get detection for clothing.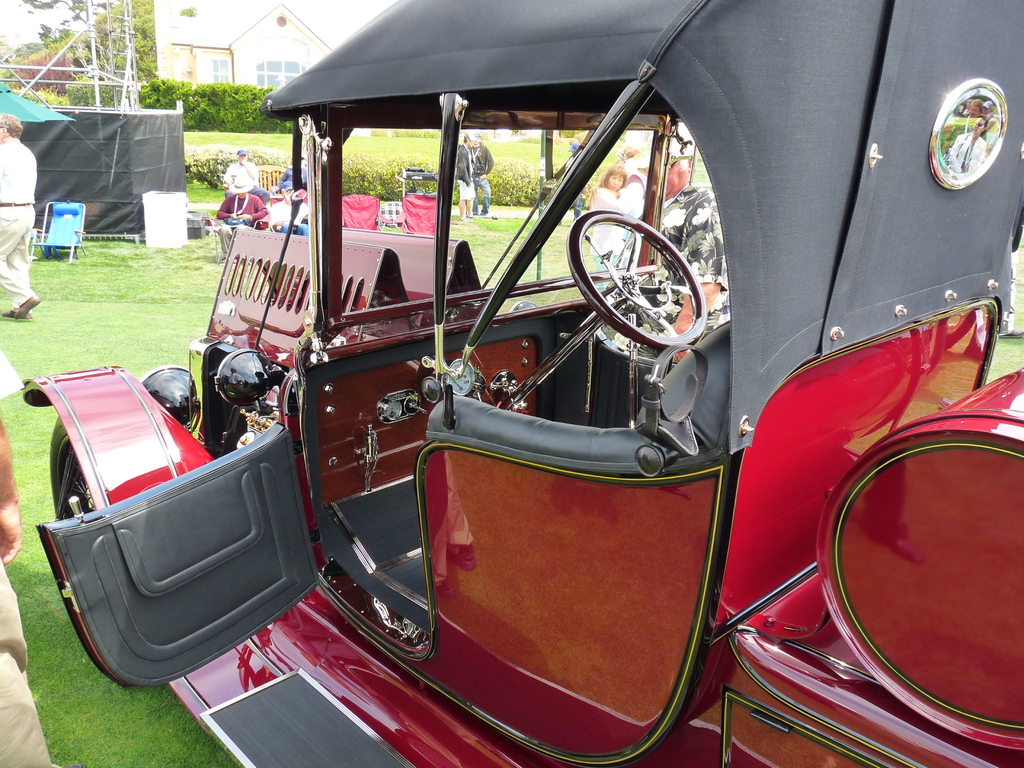
Detection: 0:139:38:307.
